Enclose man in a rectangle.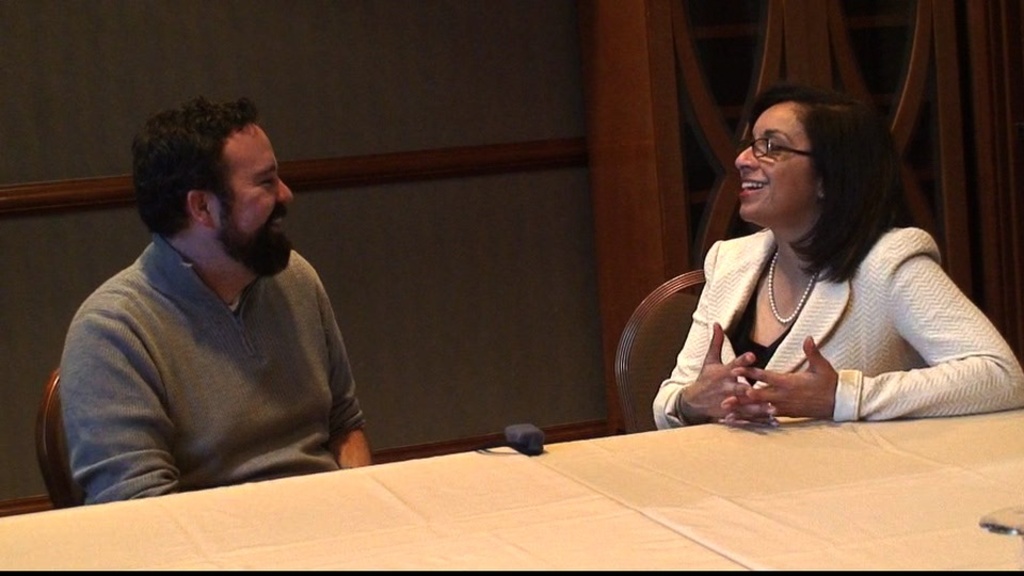
78:92:391:509.
